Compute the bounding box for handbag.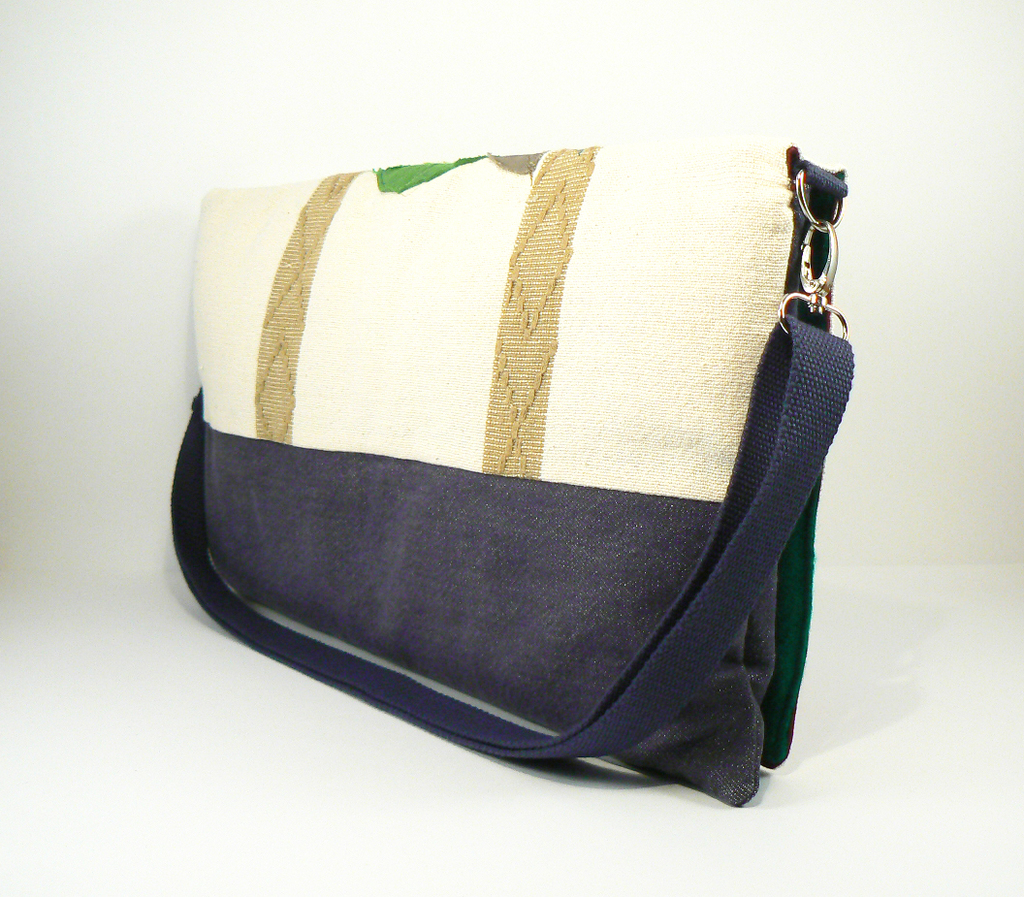
<region>162, 140, 857, 821</region>.
